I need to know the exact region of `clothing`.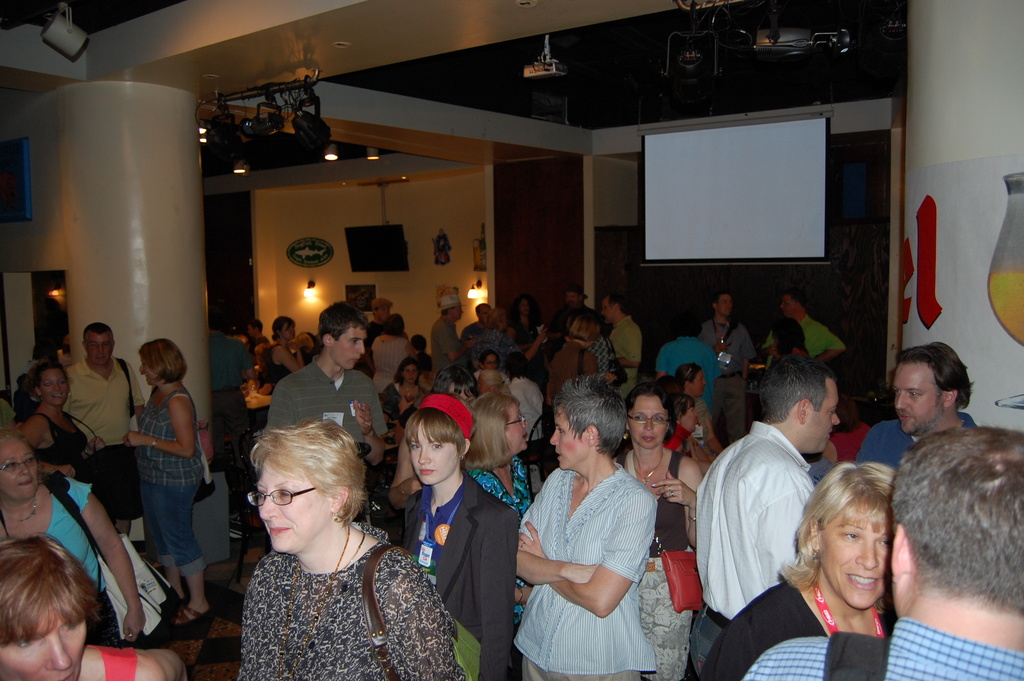
Region: region(612, 318, 651, 398).
